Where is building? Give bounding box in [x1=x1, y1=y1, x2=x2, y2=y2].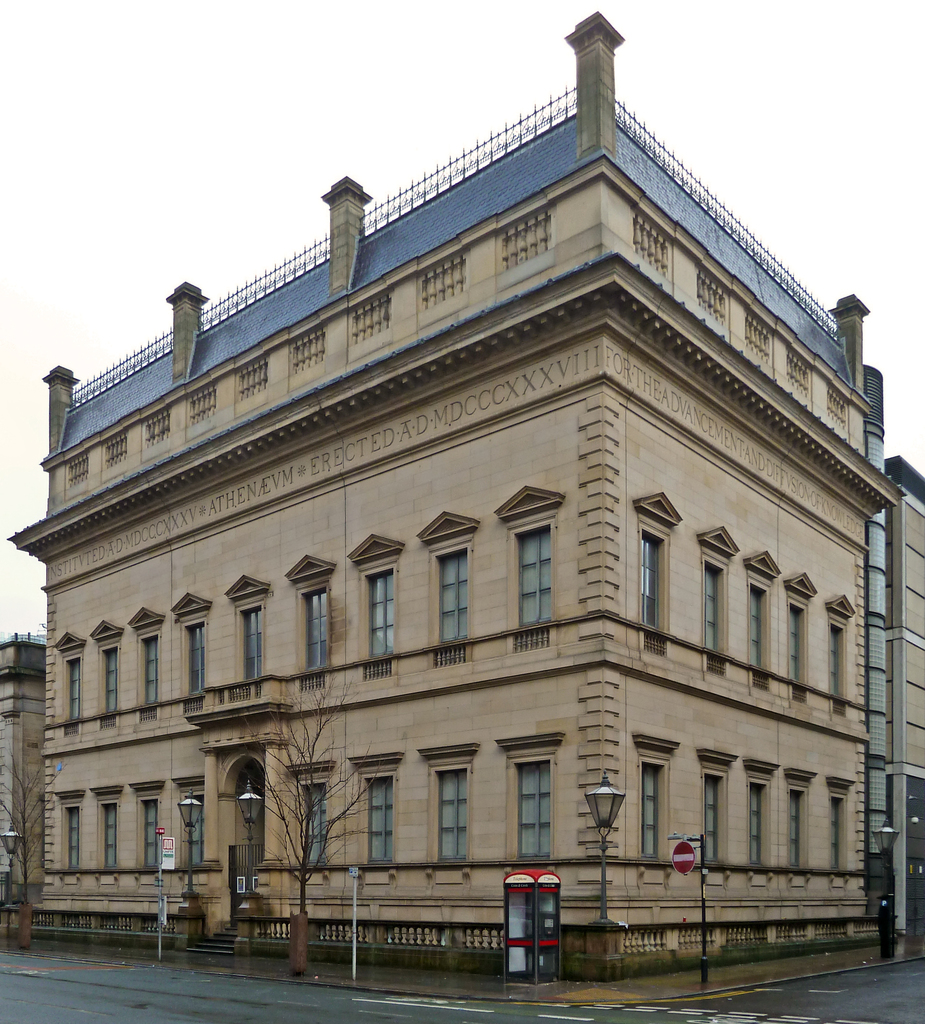
[x1=885, y1=452, x2=924, y2=934].
